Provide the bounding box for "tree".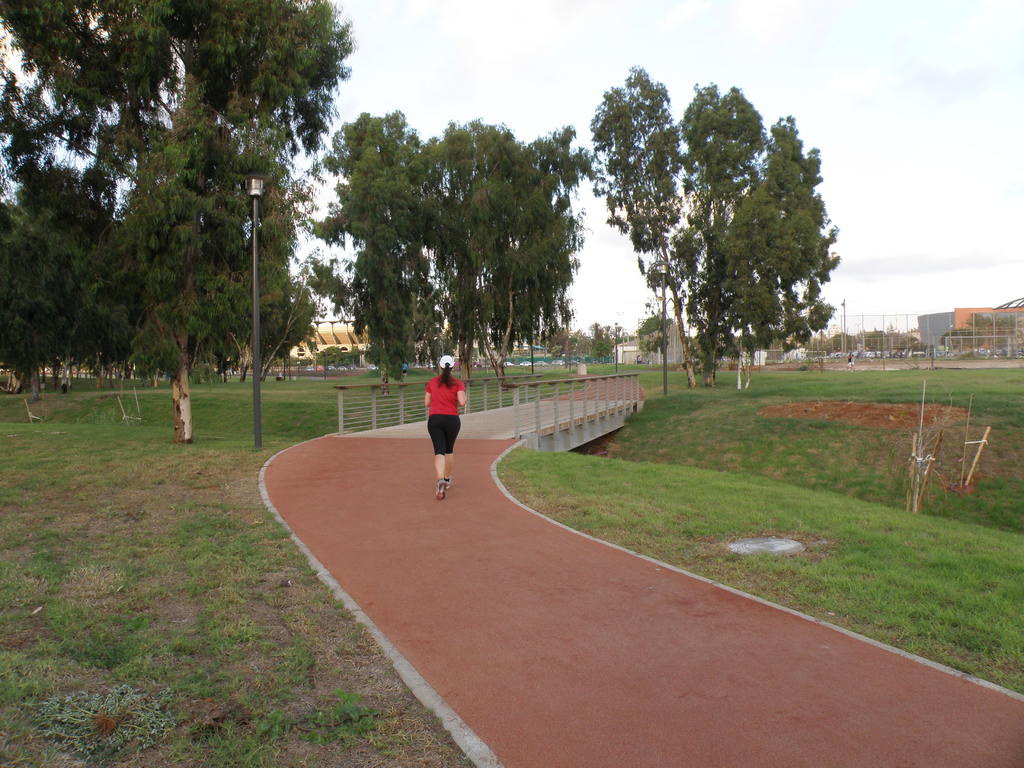
detection(570, 59, 700, 389).
